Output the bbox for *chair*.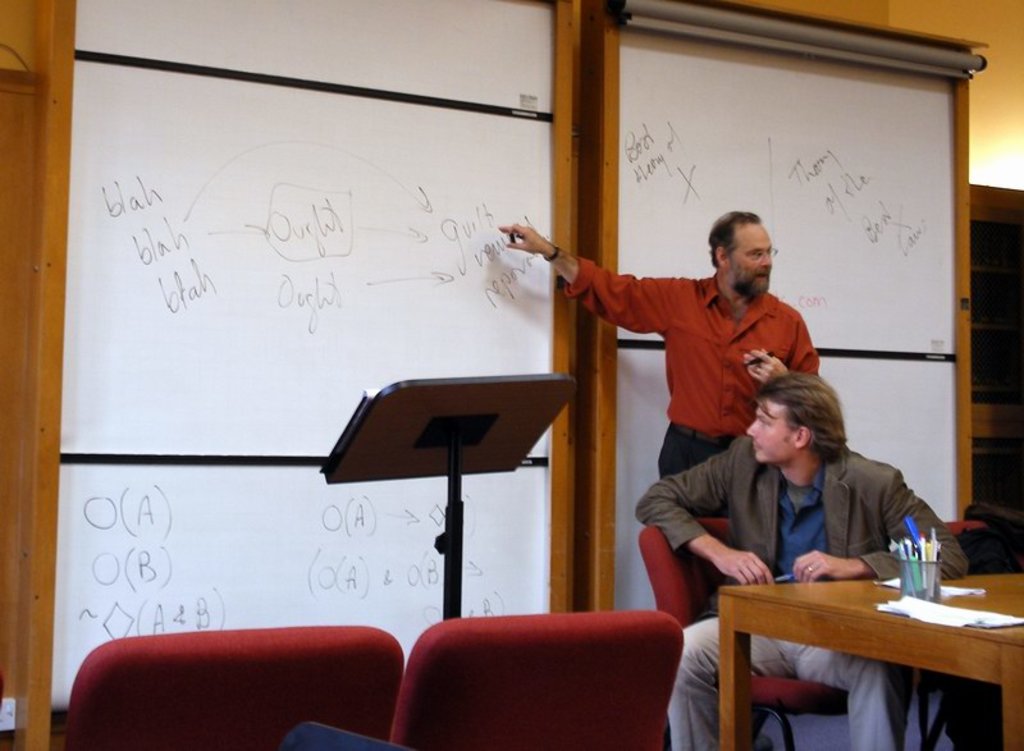
bbox=[49, 622, 408, 750].
